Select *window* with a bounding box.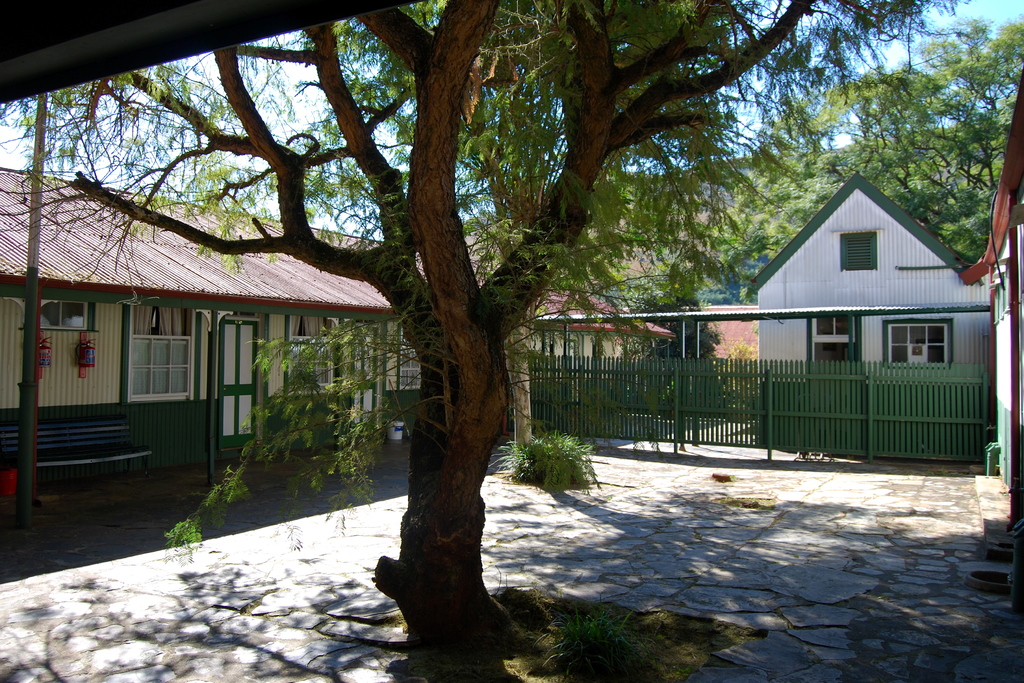
pyautogui.locateOnScreen(836, 226, 873, 276).
